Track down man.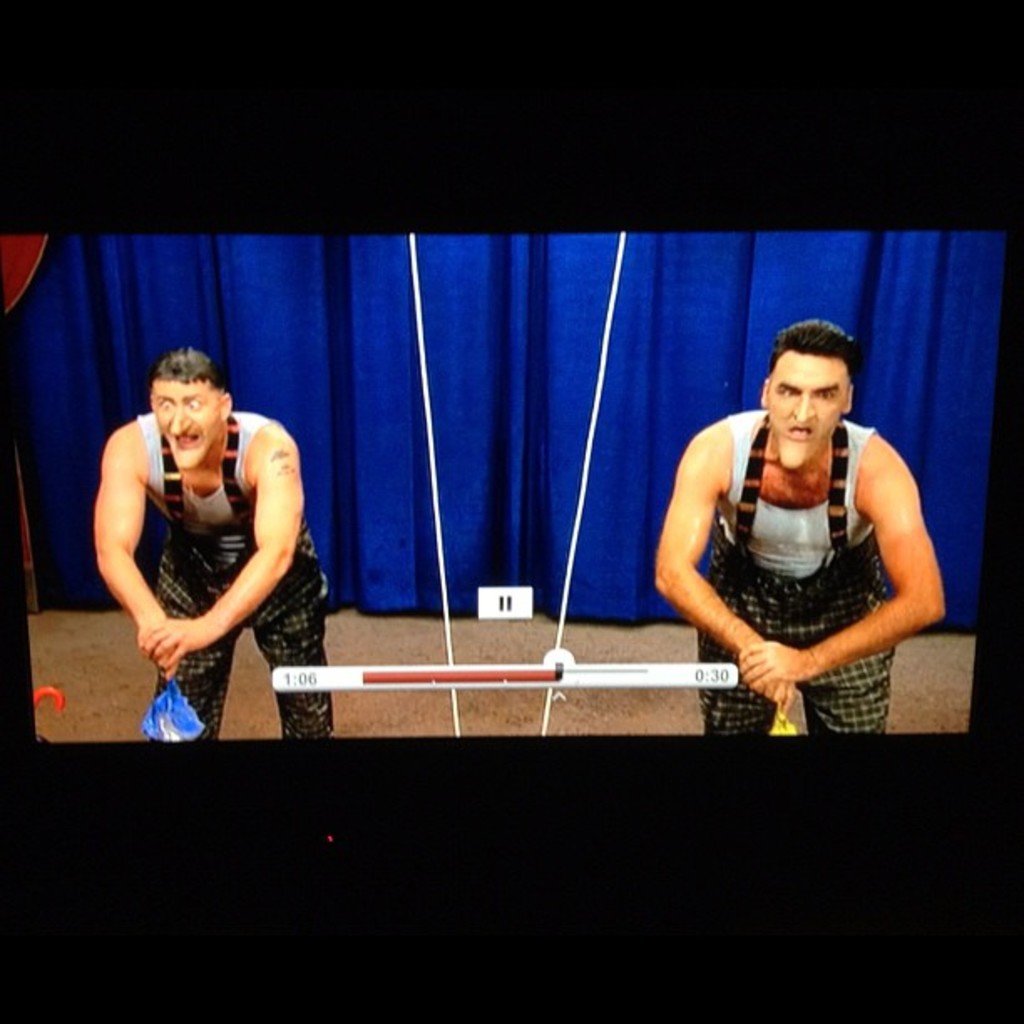
Tracked to x1=87 y1=345 x2=336 y2=738.
